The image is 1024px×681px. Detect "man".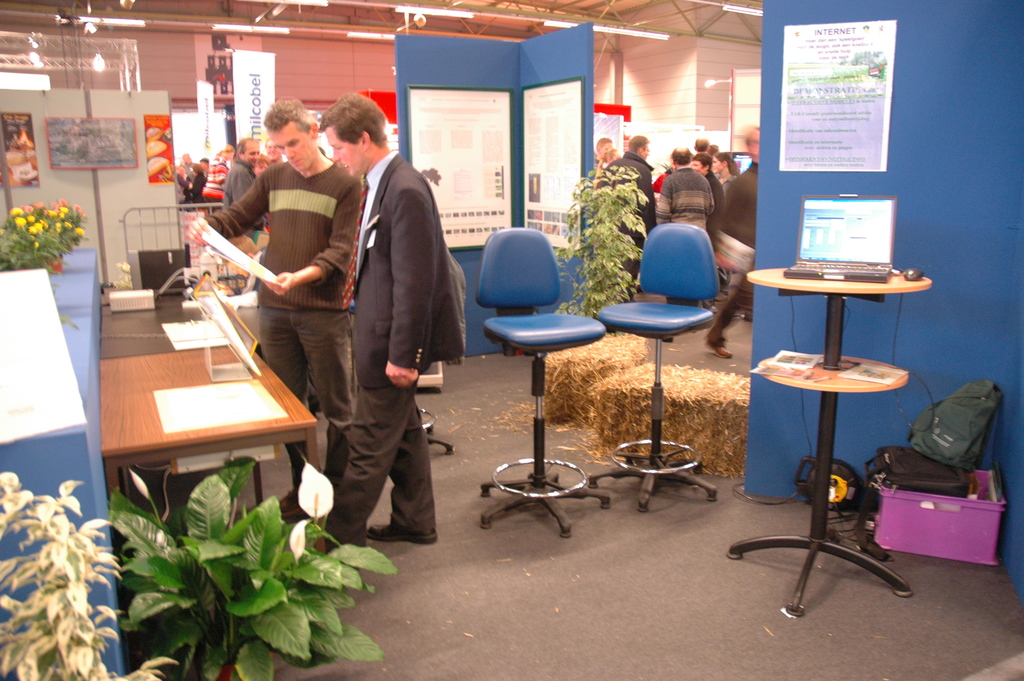
Detection: [700, 123, 761, 359].
